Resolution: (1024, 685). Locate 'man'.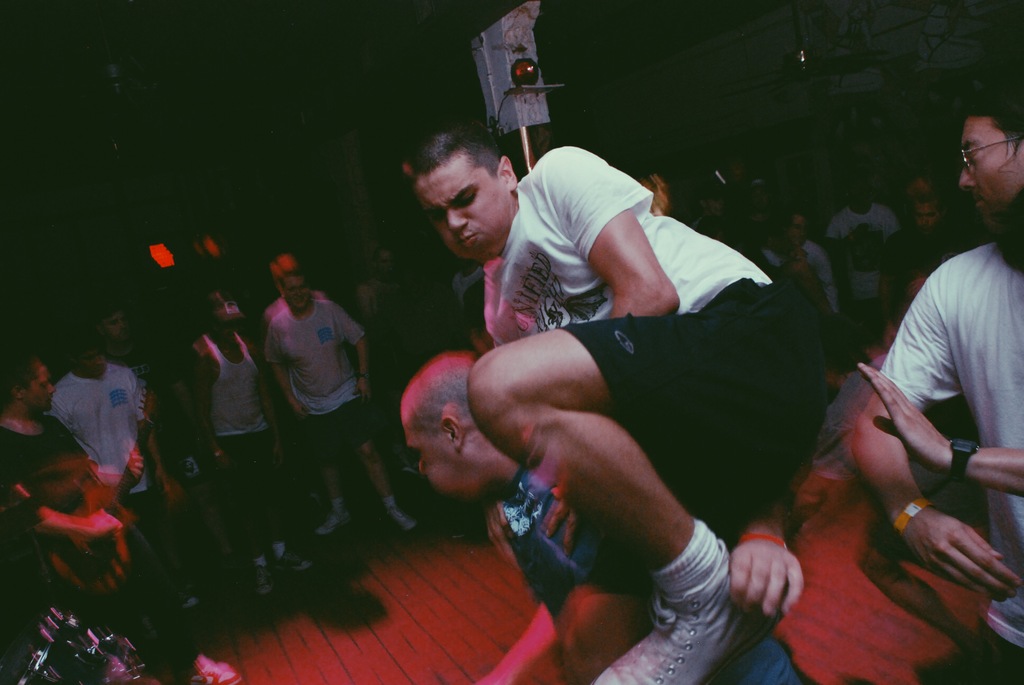
[894,192,991,297].
